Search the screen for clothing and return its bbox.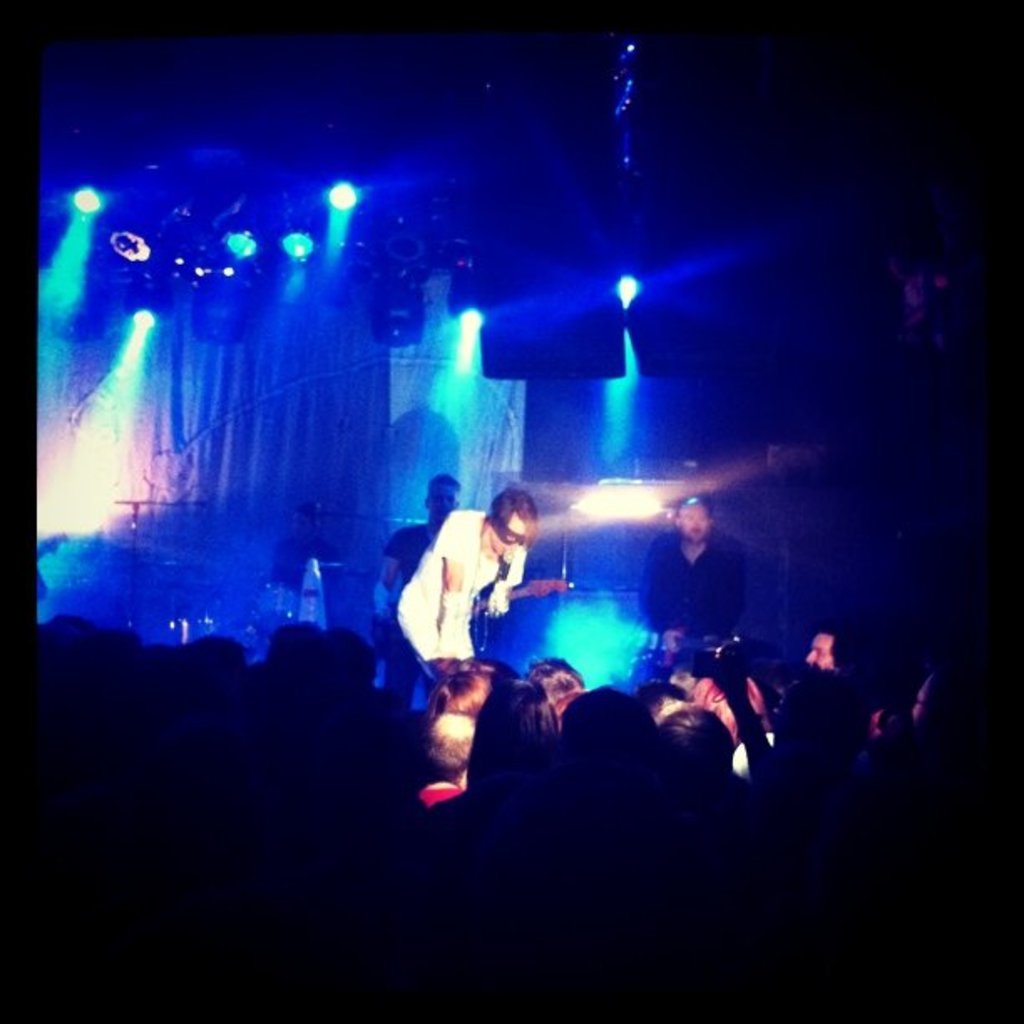
Found: 644 525 748 634.
